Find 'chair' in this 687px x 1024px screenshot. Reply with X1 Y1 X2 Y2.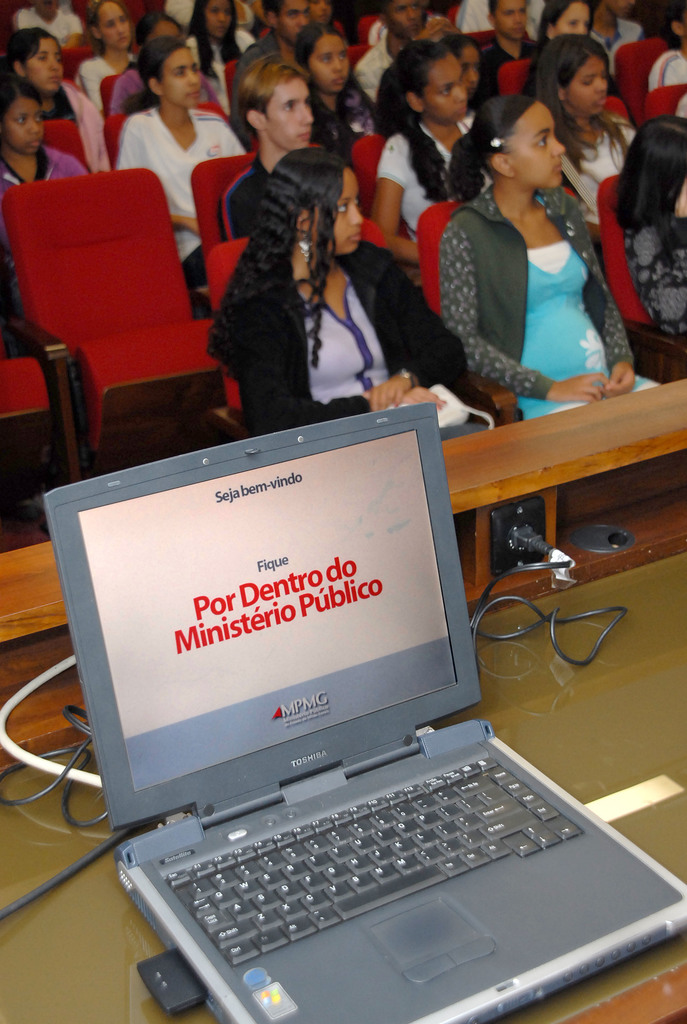
596 173 684 386.
